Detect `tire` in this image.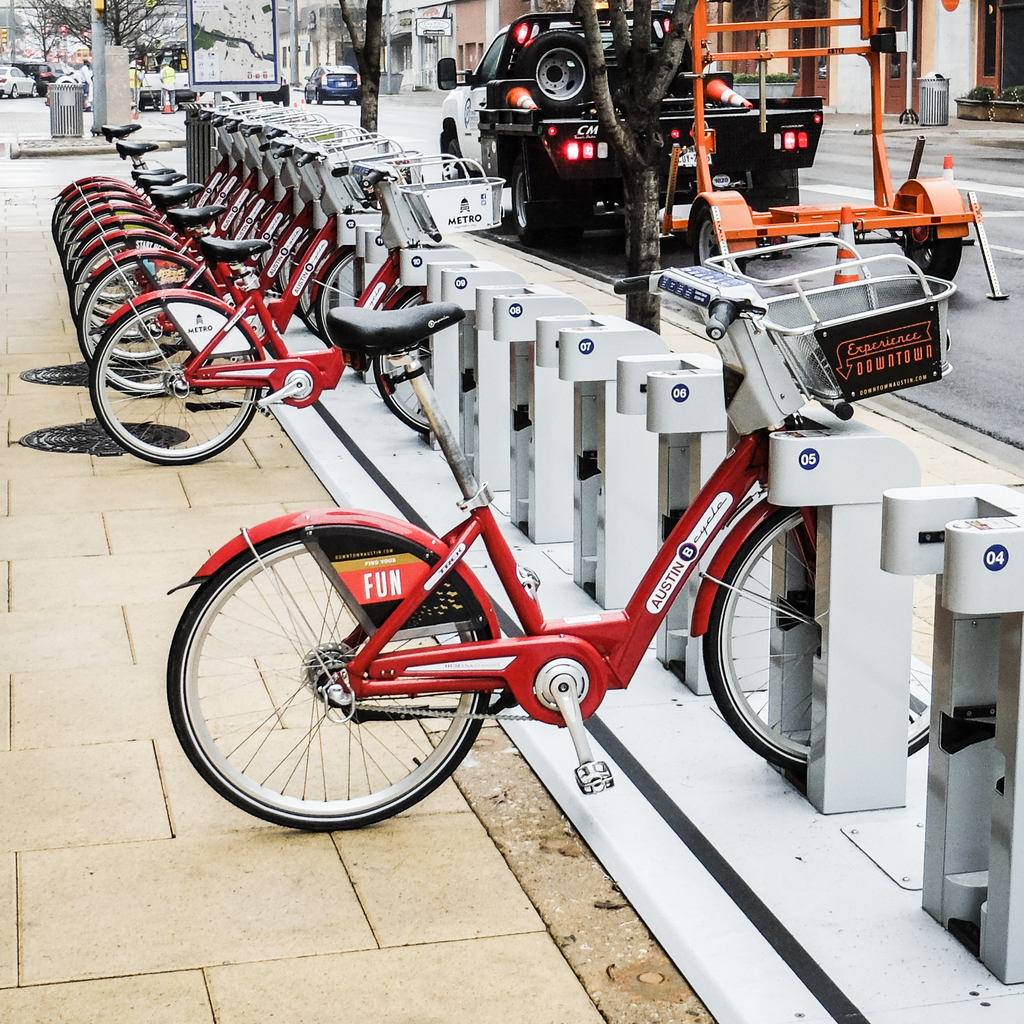
Detection: rect(314, 249, 363, 348).
